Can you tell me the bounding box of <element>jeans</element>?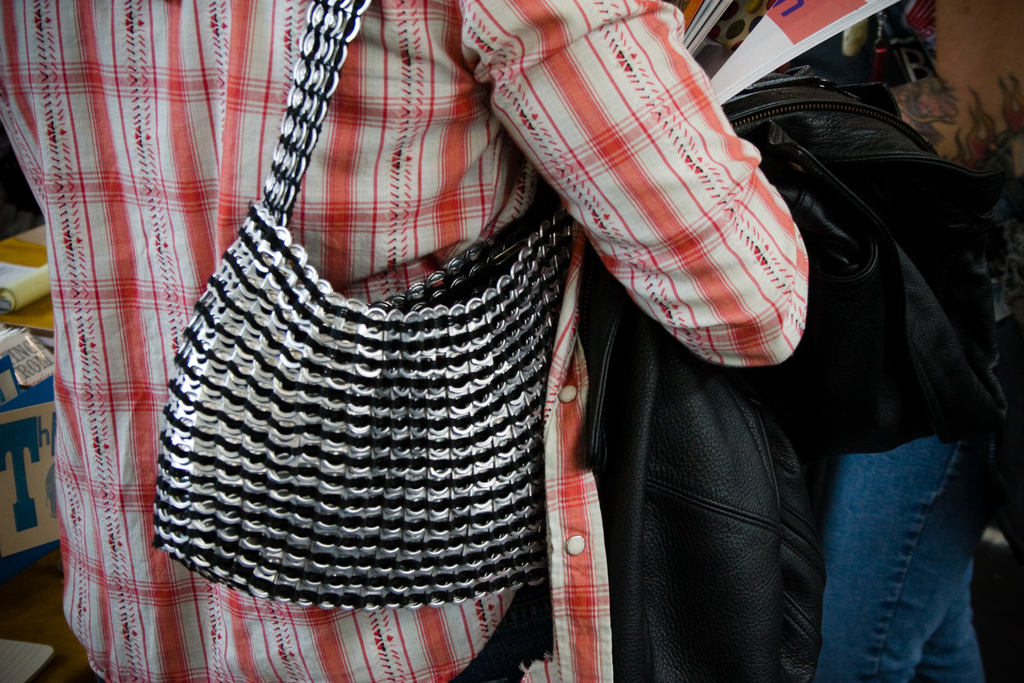
{"left": 808, "top": 406, "right": 991, "bottom": 682}.
